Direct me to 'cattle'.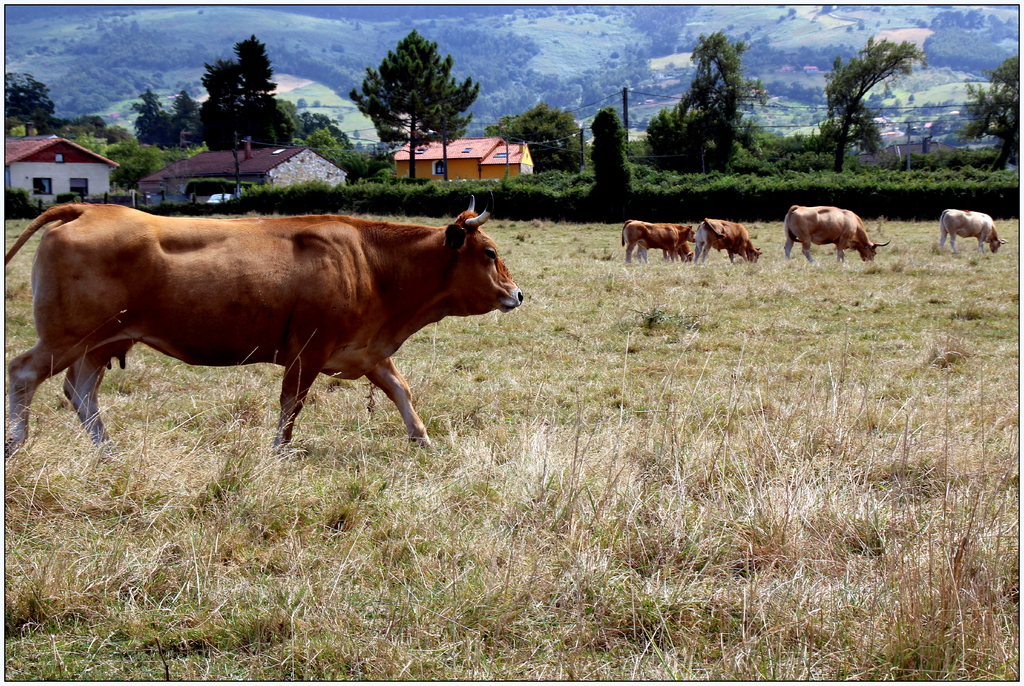
Direction: x1=783 y1=202 x2=892 y2=264.
